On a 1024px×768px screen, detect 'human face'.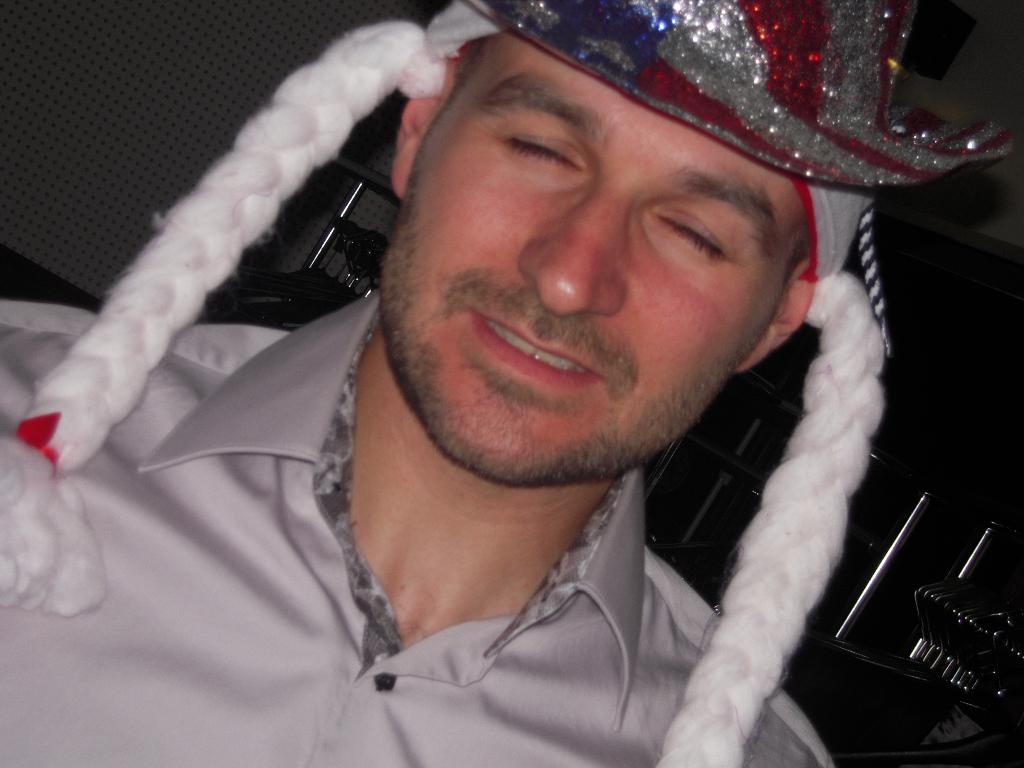
select_region(384, 29, 803, 482).
